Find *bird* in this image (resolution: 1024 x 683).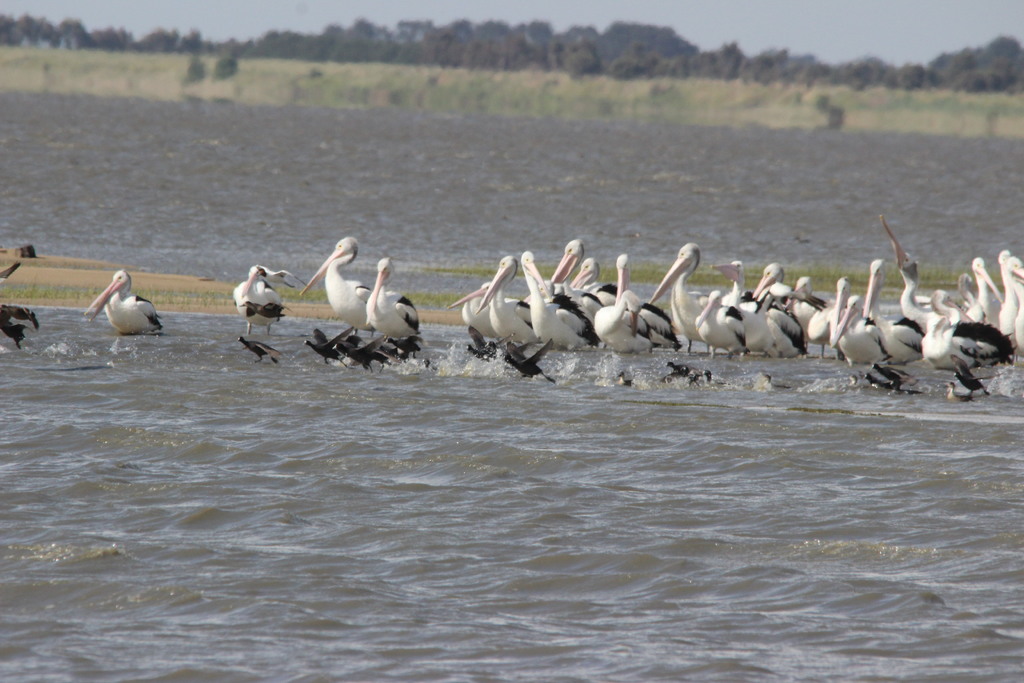
box=[236, 333, 282, 367].
